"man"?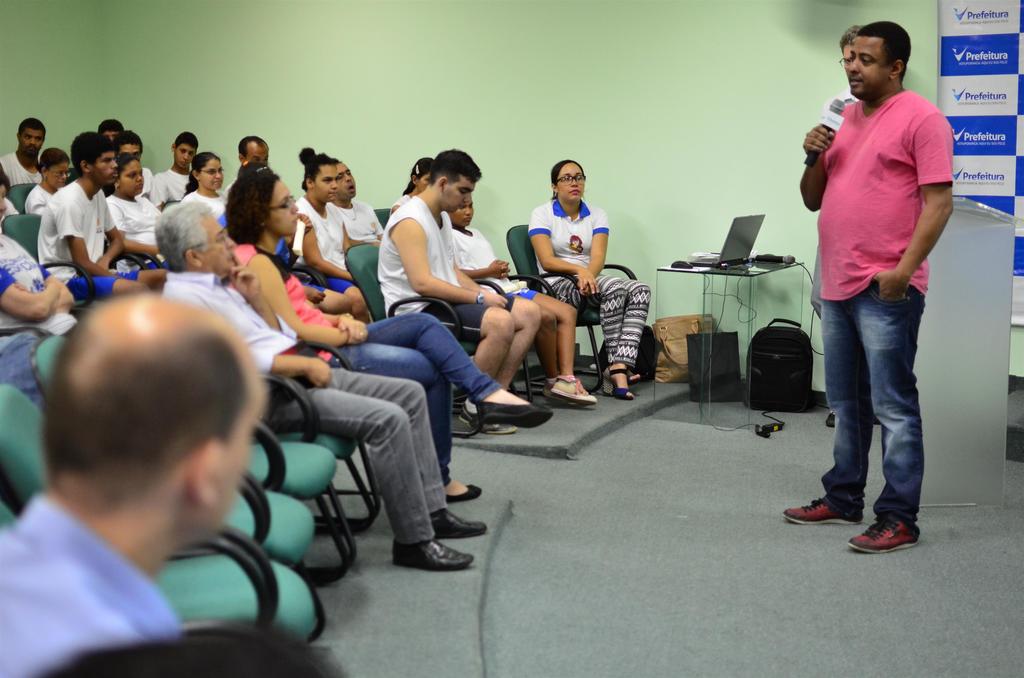
<box>808,29,871,409</box>
